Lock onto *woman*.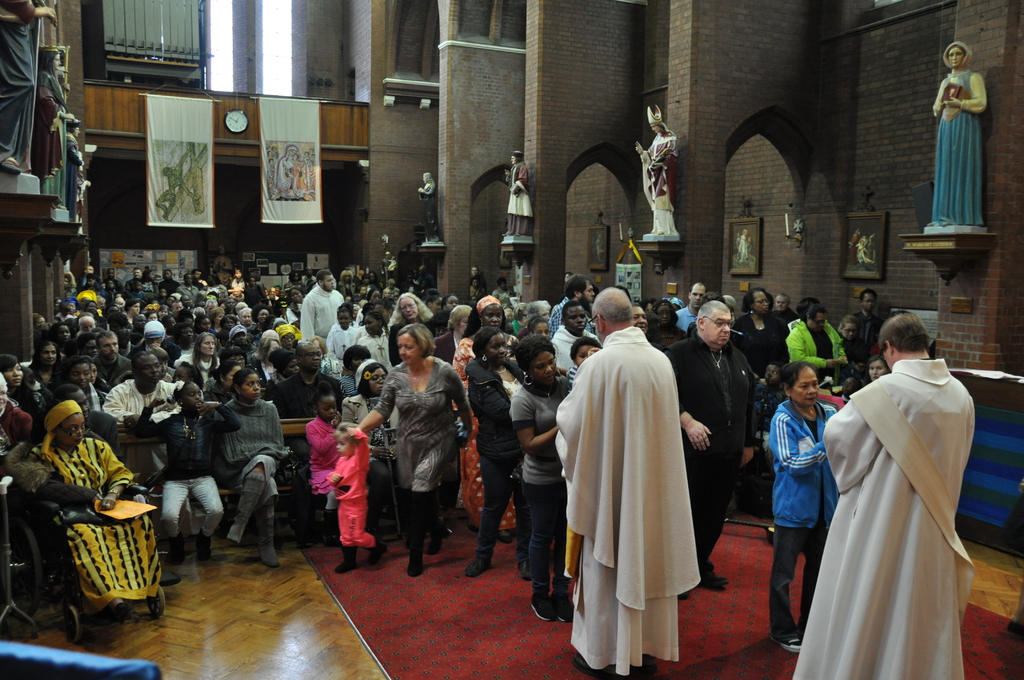
Locked: box=[732, 281, 787, 384].
